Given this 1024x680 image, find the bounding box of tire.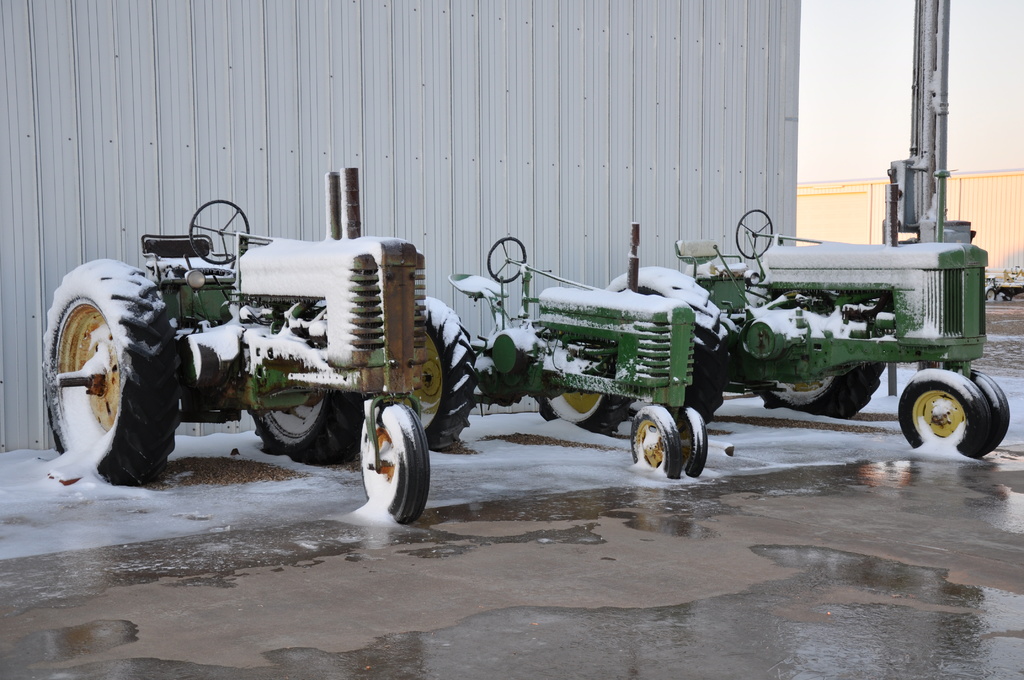
{"left": 898, "top": 369, "right": 990, "bottom": 455}.
